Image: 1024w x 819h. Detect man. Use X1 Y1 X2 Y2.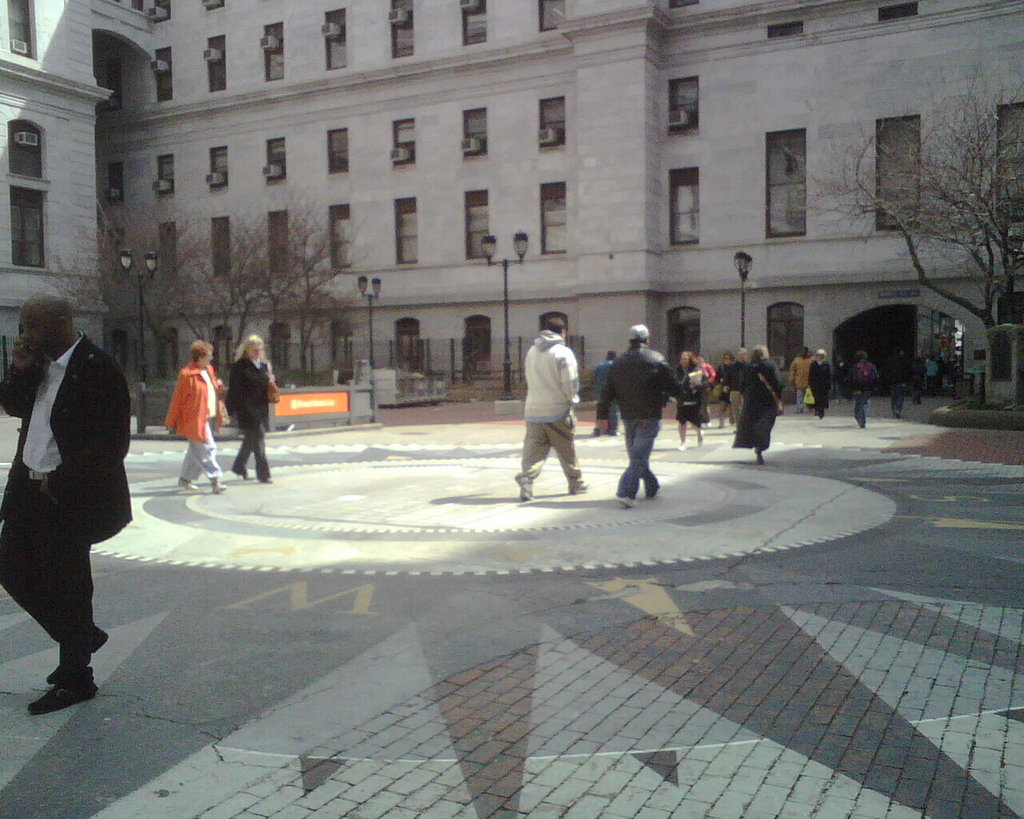
6 266 129 706.
